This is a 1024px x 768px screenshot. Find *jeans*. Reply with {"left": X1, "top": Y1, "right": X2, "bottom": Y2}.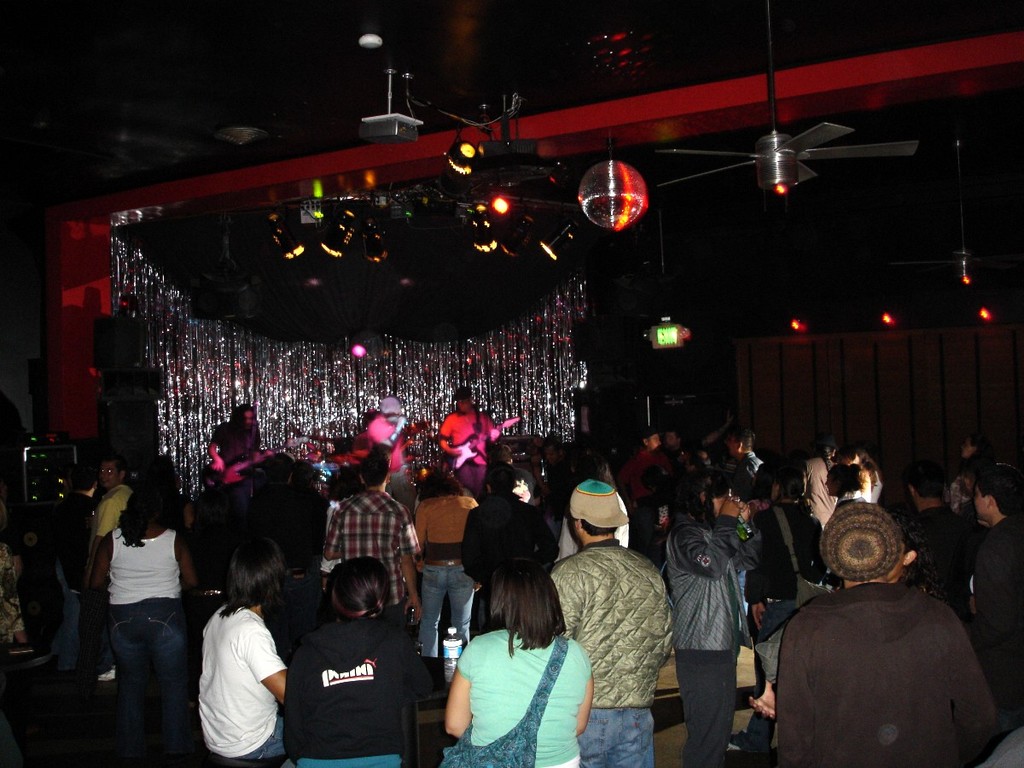
{"left": 247, "top": 716, "right": 284, "bottom": 763}.
